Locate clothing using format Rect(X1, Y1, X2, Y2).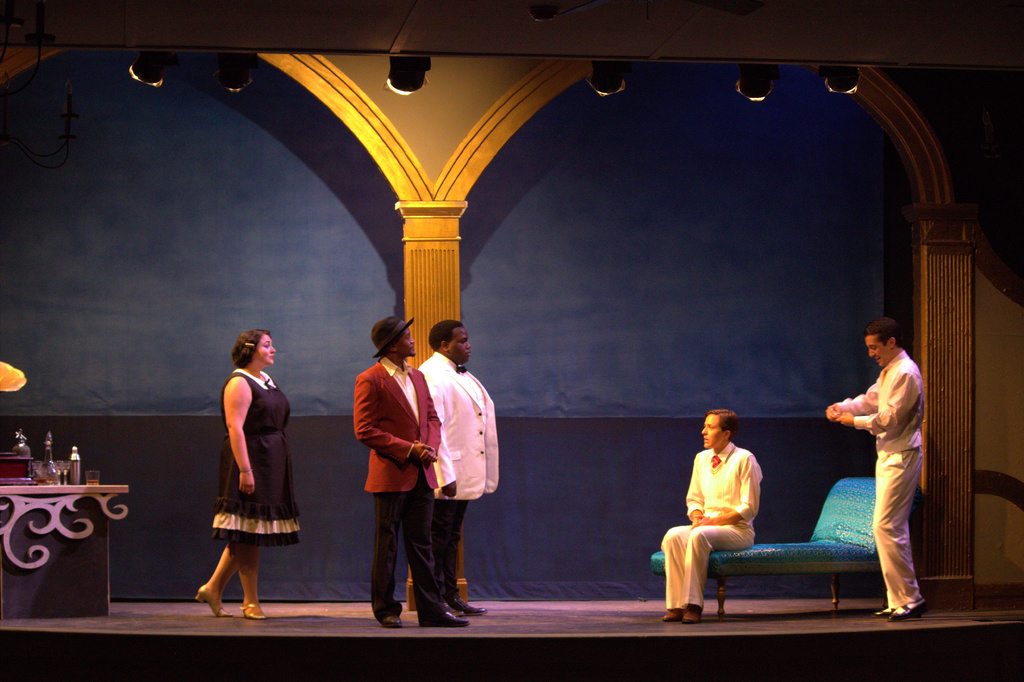
Rect(209, 368, 300, 548).
